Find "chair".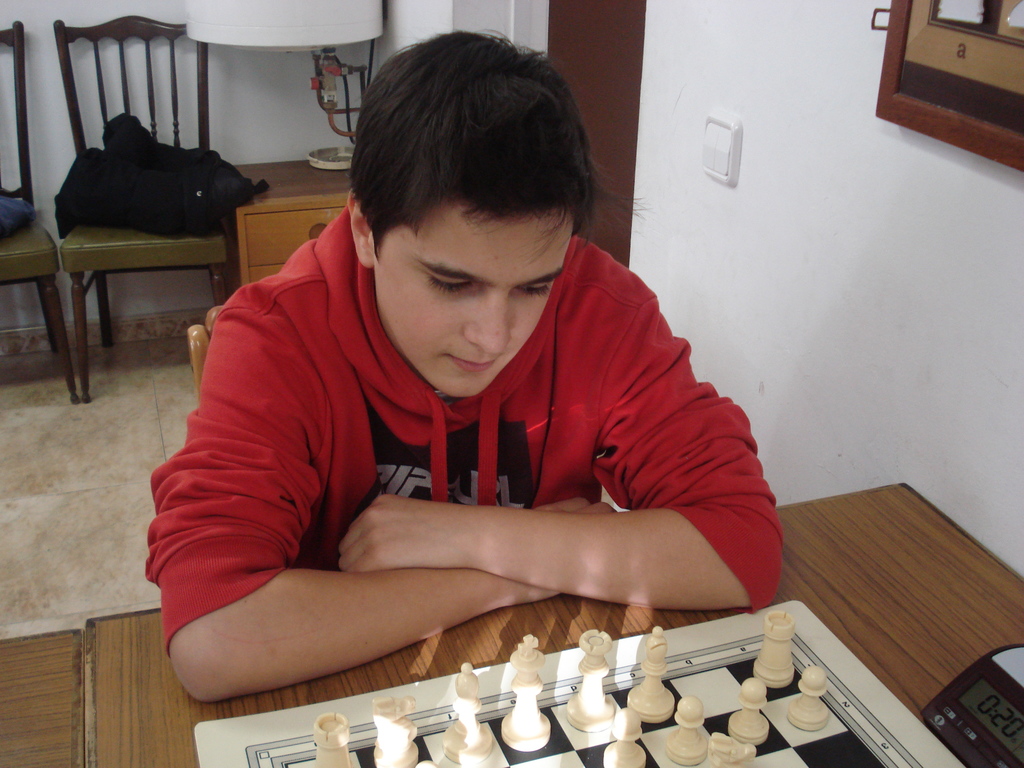
<bbox>0, 15, 75, 399</bbox>.
